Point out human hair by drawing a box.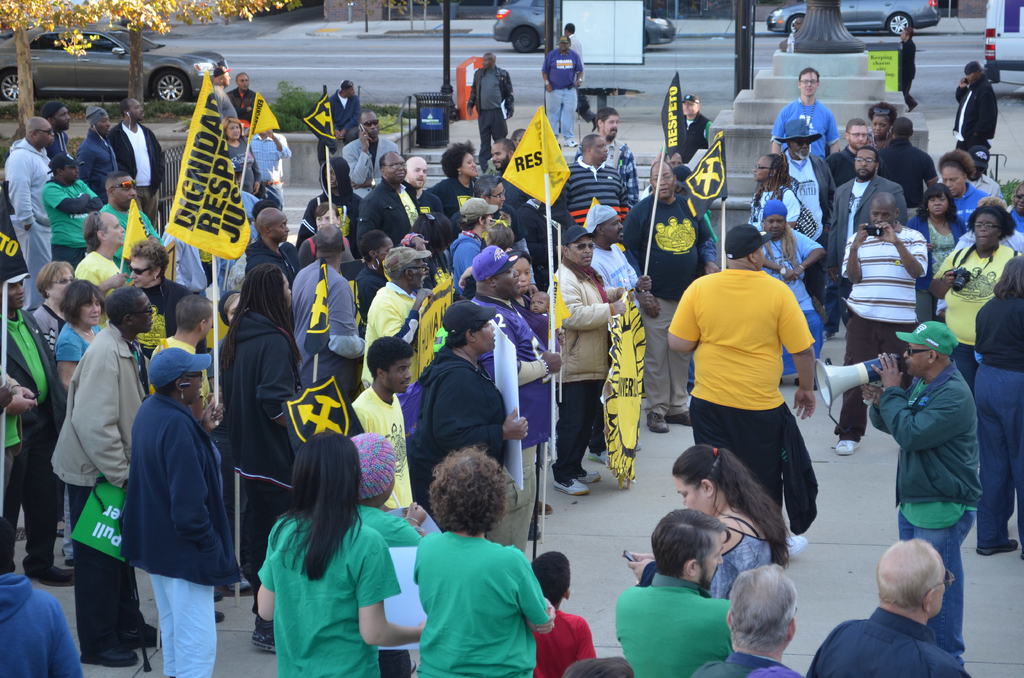
[863, 145, 879, 170].
